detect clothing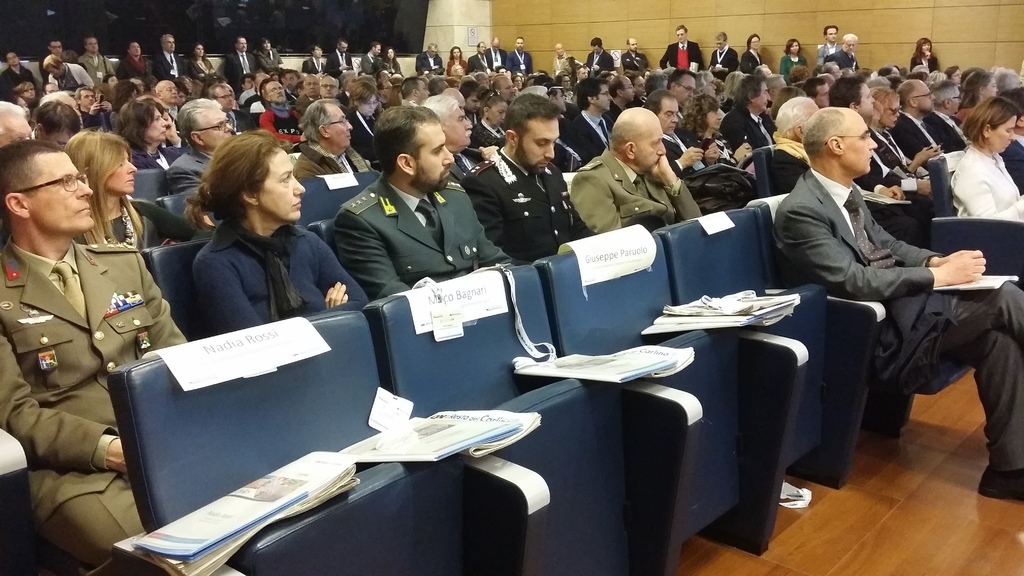
bbox=[293, 143, 381, 182]
